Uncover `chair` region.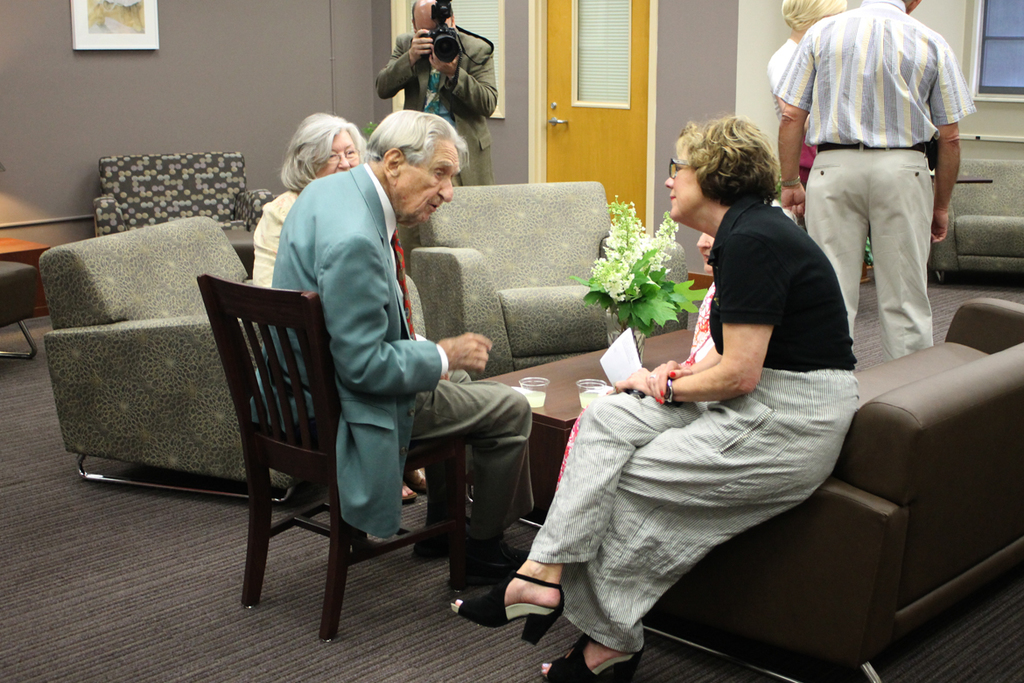
Uncovered: <bbox>0, 254, 44, 357</bbox>.
